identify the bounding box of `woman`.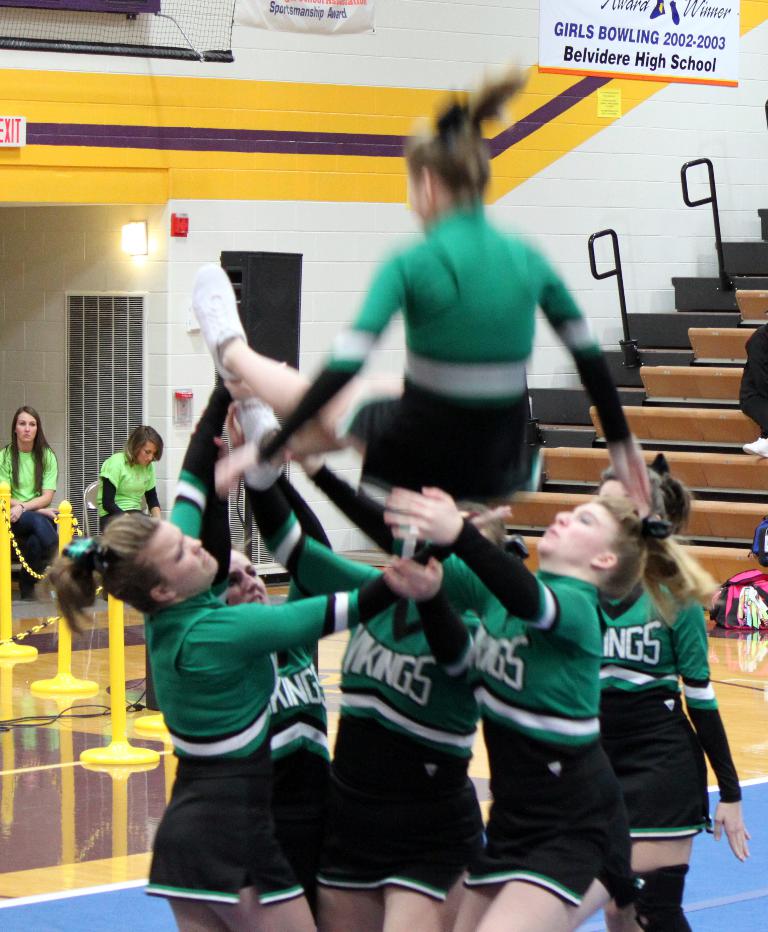
locate(244, 407, 501, 931).
